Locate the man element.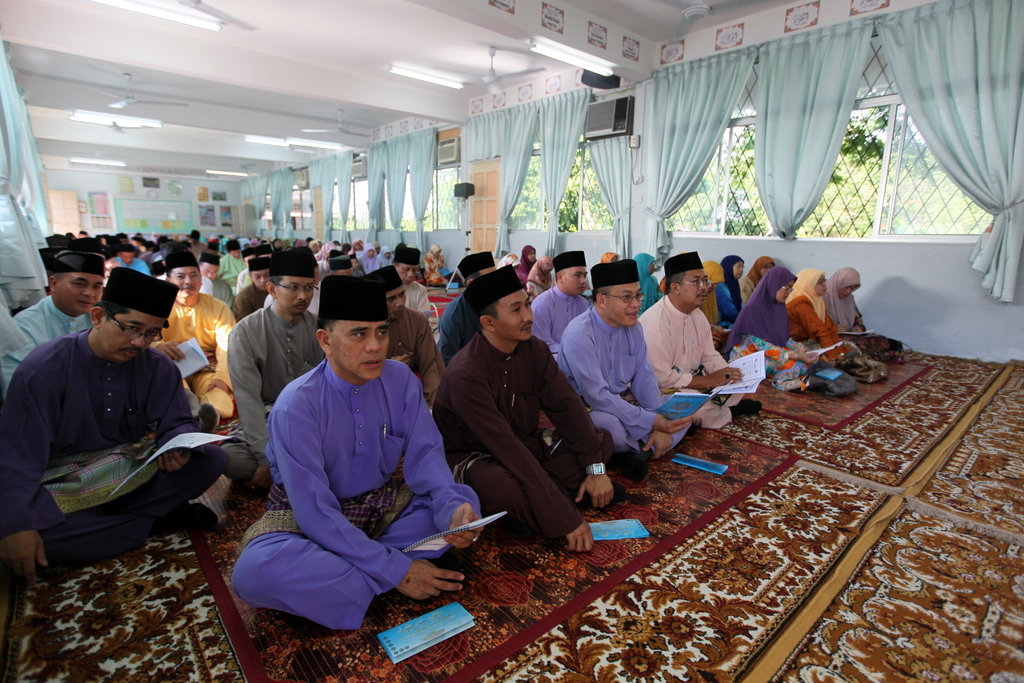
Element bbox: (5, 252, 106, 399).
